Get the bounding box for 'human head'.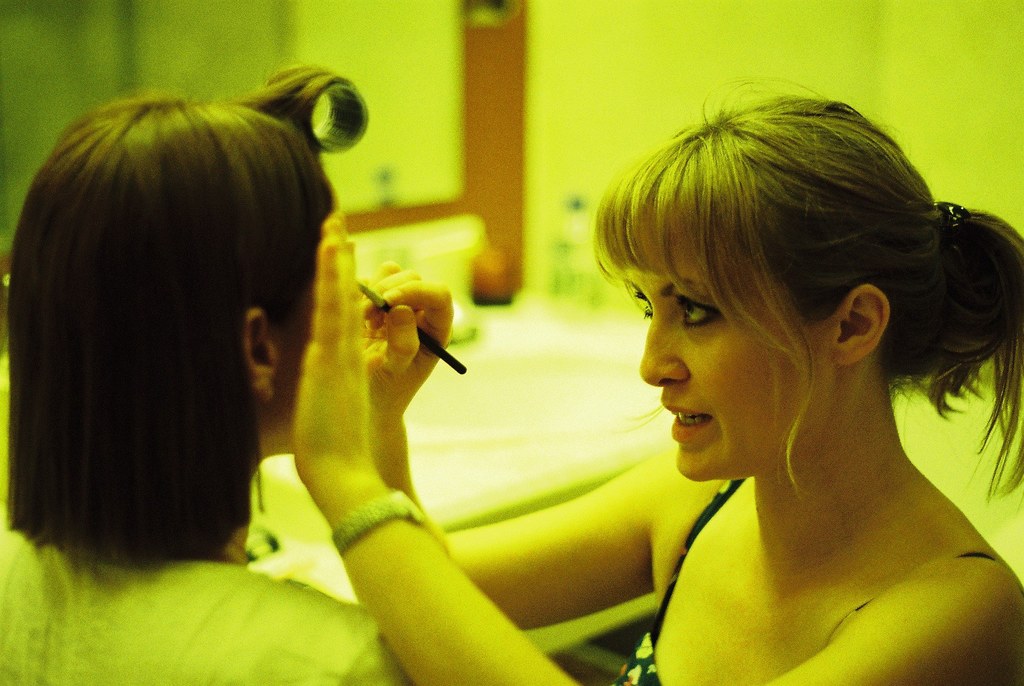
left=595, top=86, right=959, bottom=464.
